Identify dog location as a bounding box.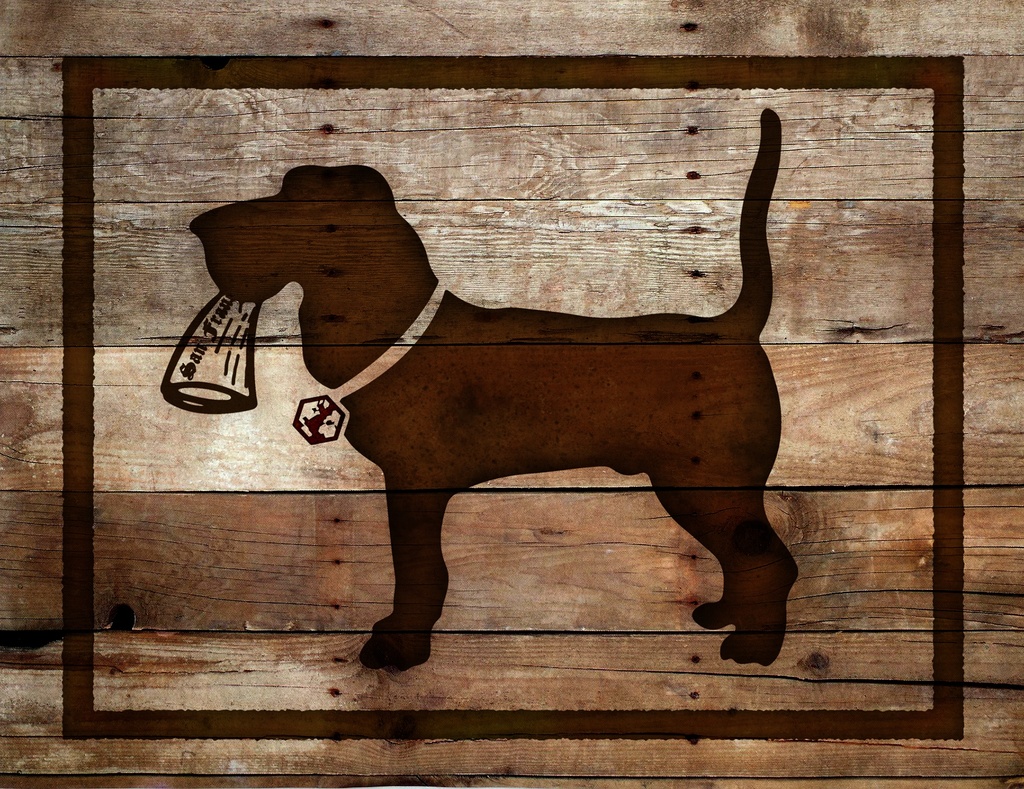
select_region(190, 108, 802, 674).
